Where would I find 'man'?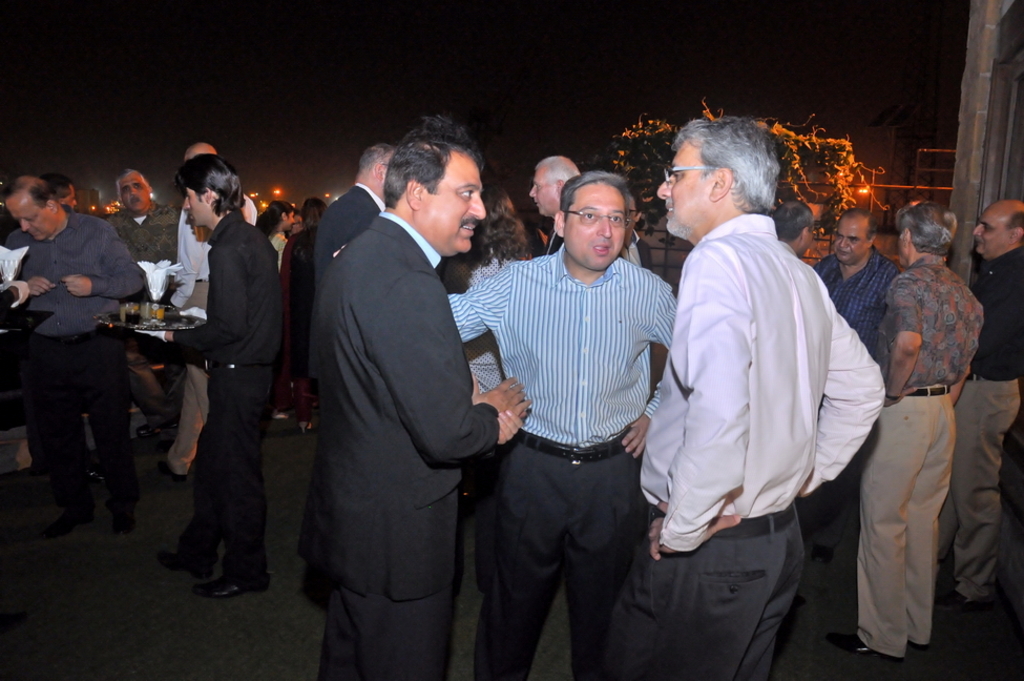
At <bbox>144, 140, 258, 481</bbox>.
